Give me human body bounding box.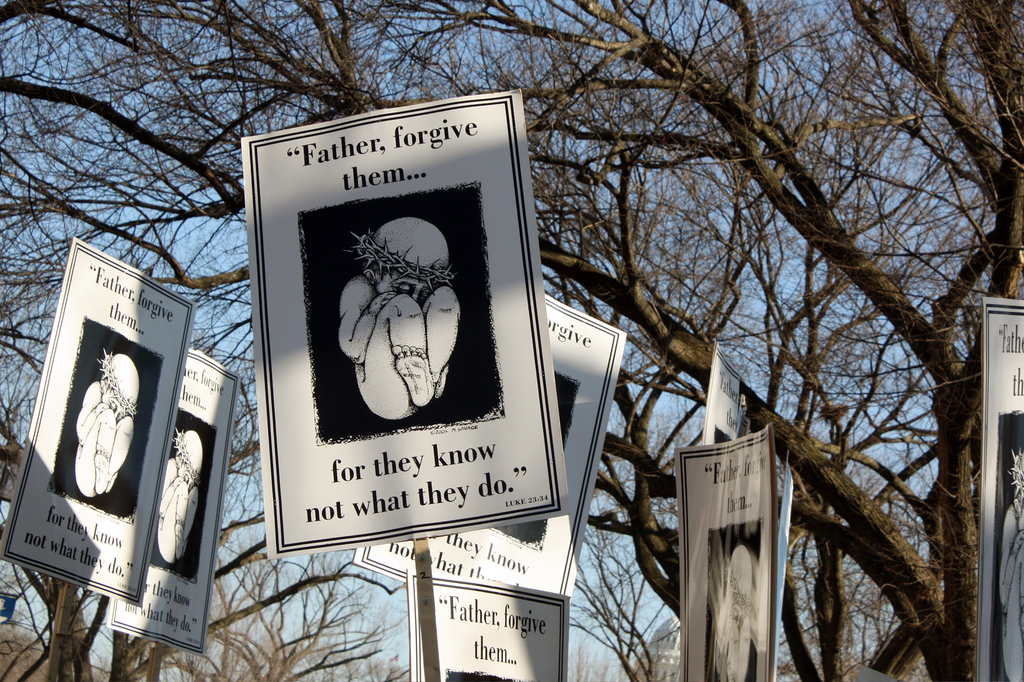
{"x1": 712, "y1": 544, "x2": 765, "y2": 681}.
